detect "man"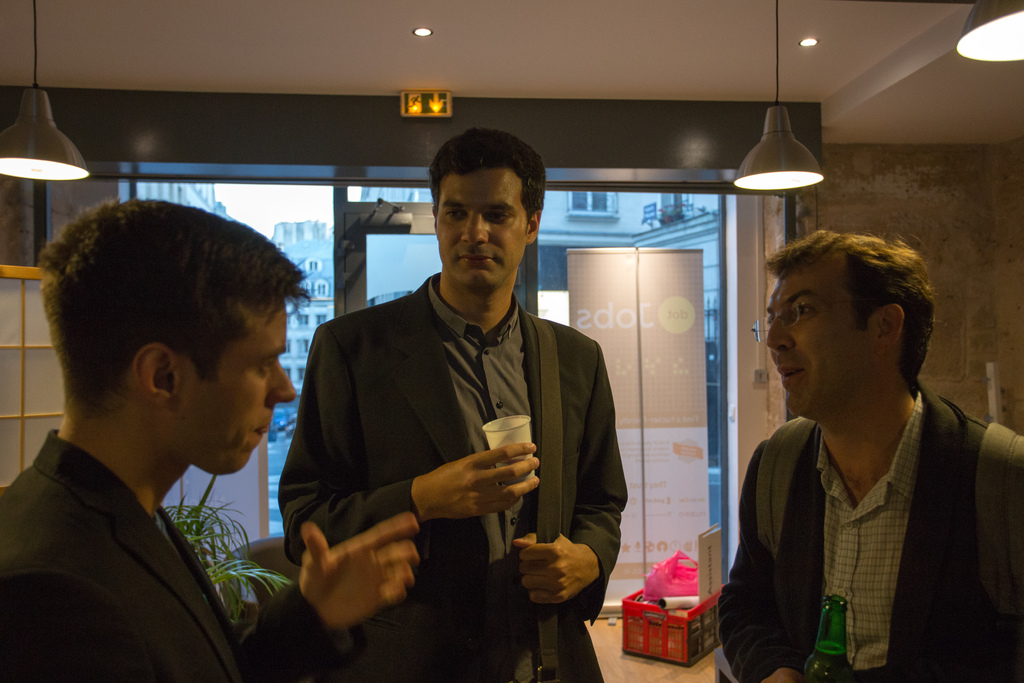
left=715, top=228, right=1023, bottom=682
